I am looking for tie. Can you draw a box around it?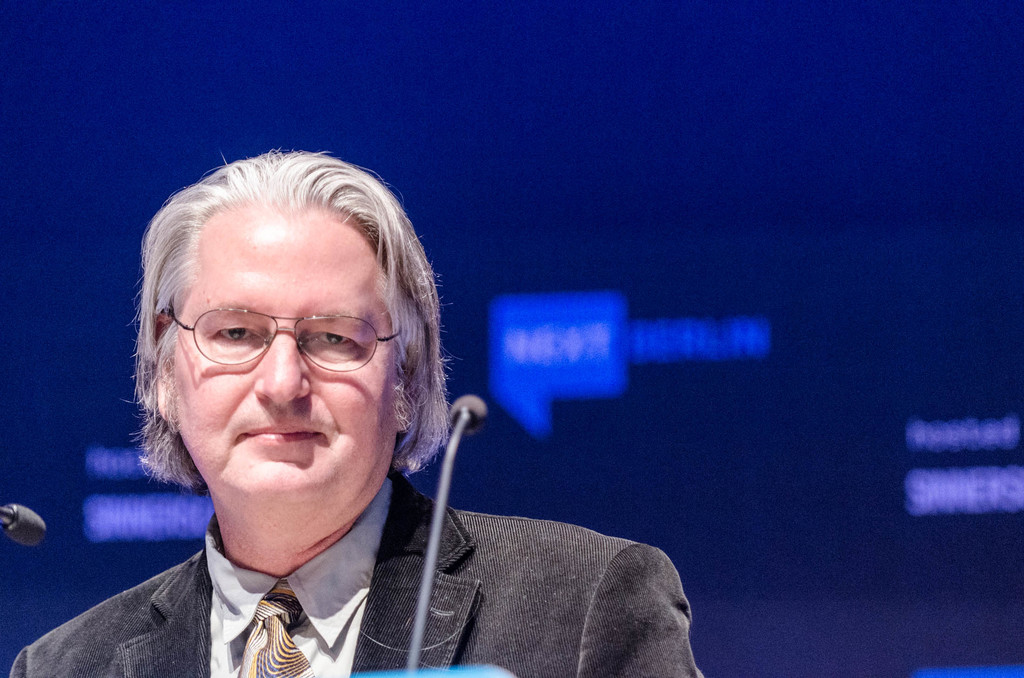
Sure, the bounding box is BBox(243, 577, 312, 677).
